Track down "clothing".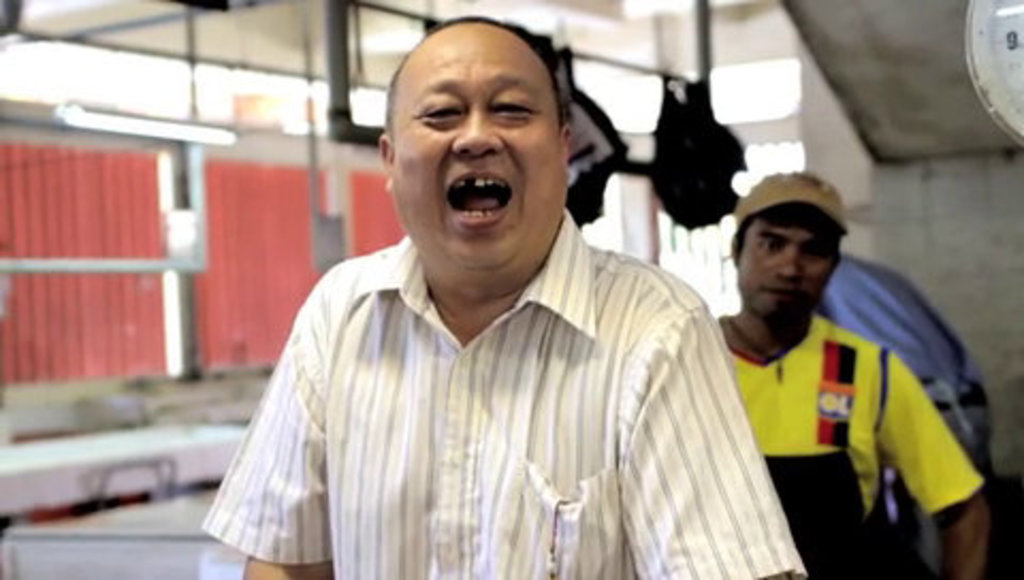
Tracked to 937, 388, 986, 476.
